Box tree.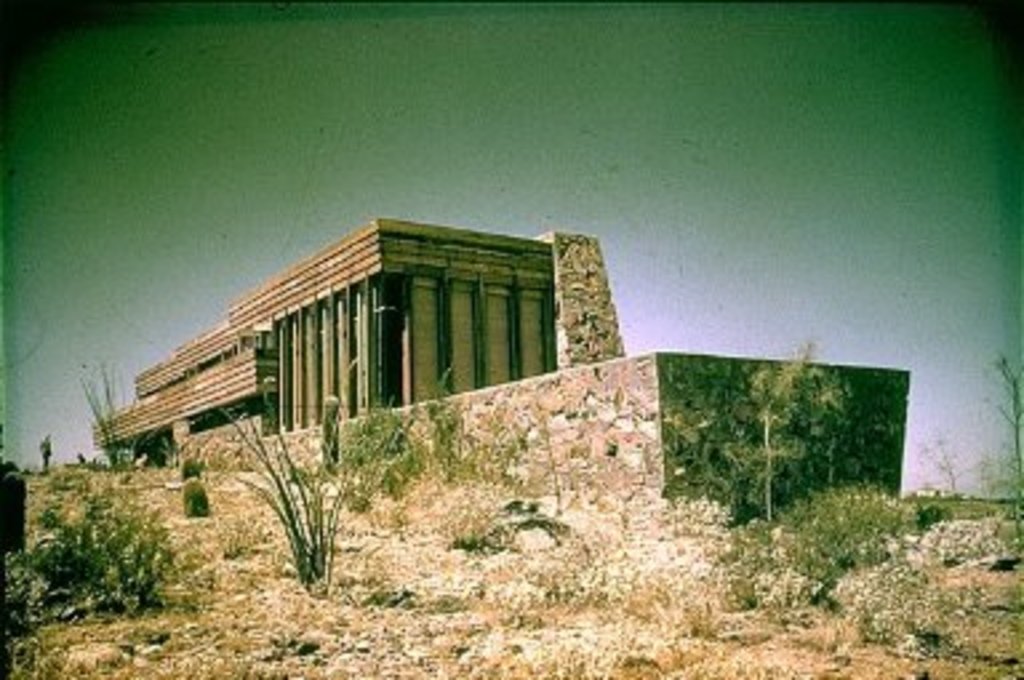
bbox=[184, 485, 211, 515].
